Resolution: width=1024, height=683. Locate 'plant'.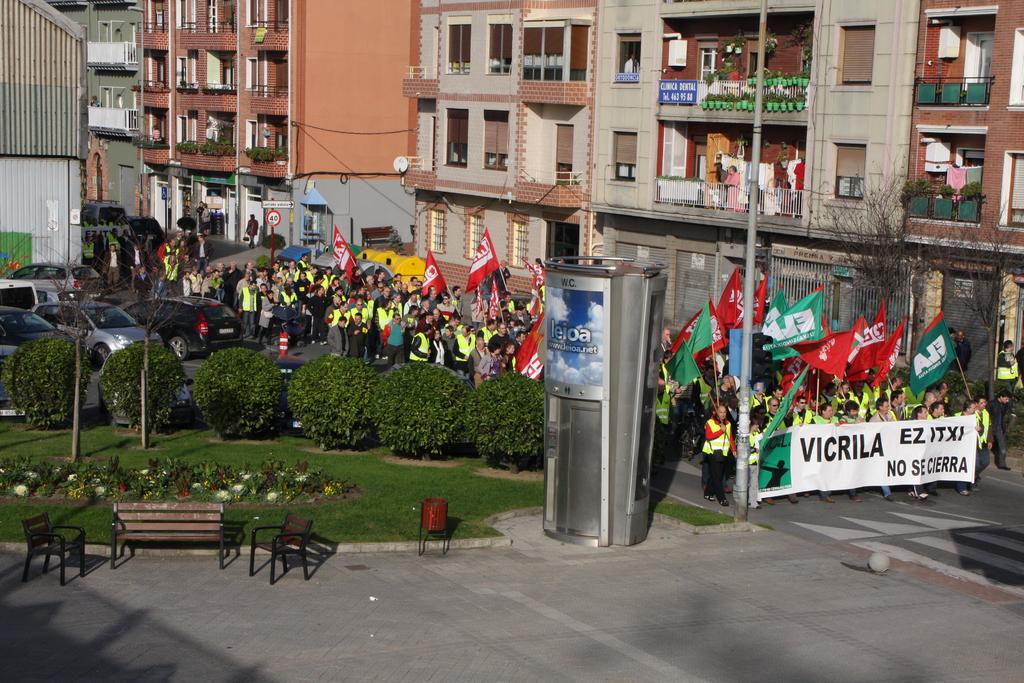
bbox=[726, 30, 746, 47].
